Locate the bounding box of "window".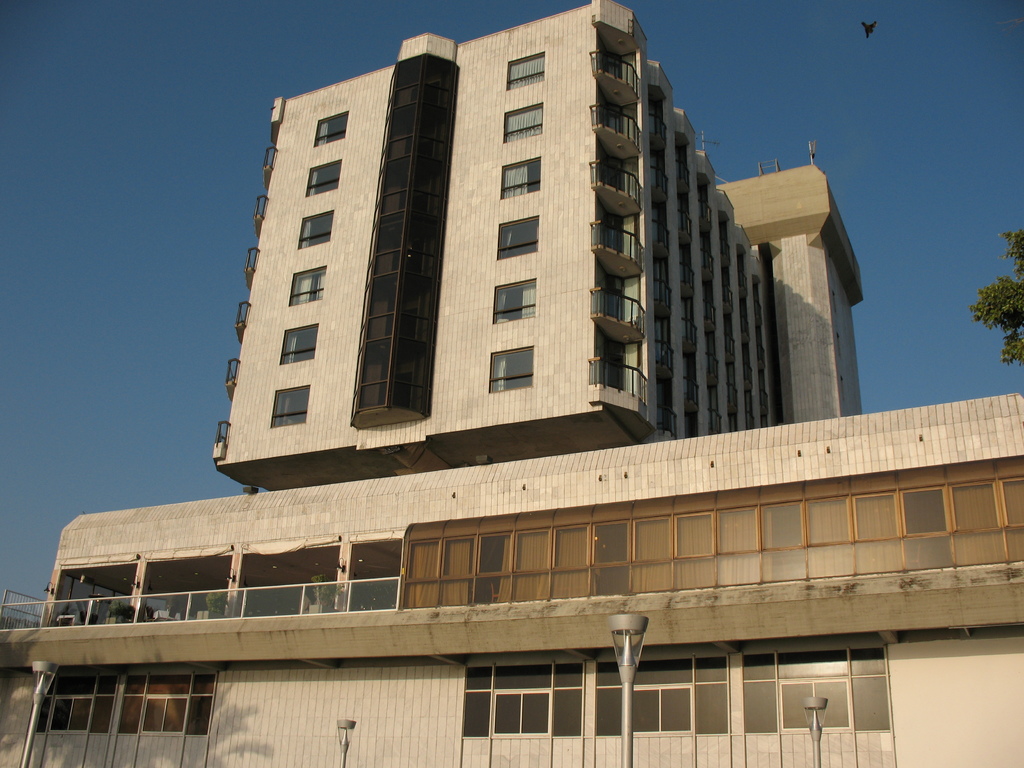
Bounding box: {"left": 509, "top": 49, "right": 544, "bottom": 92}.
